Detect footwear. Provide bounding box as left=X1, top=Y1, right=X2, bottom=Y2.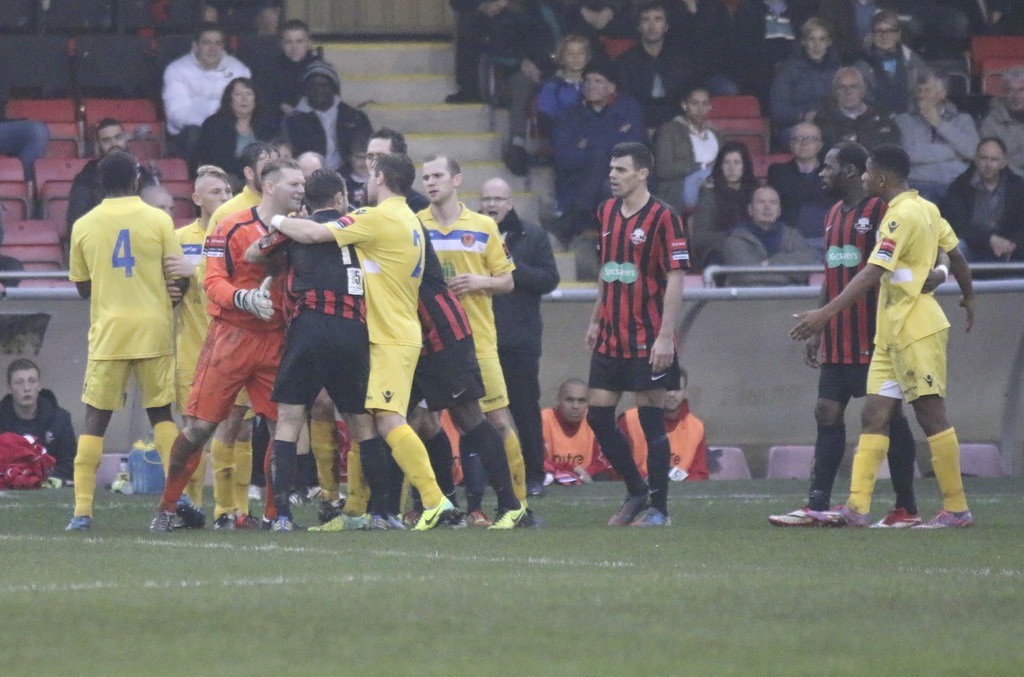
left=179, top=504, right=208, bottom=526.
